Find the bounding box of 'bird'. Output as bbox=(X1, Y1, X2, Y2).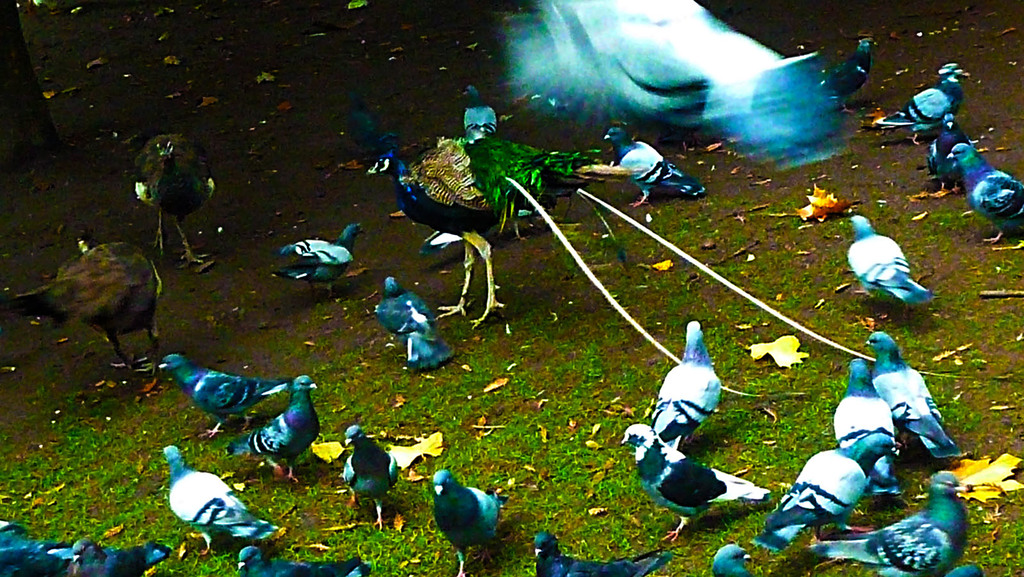
bbox=(373, 274, 452, 378).
